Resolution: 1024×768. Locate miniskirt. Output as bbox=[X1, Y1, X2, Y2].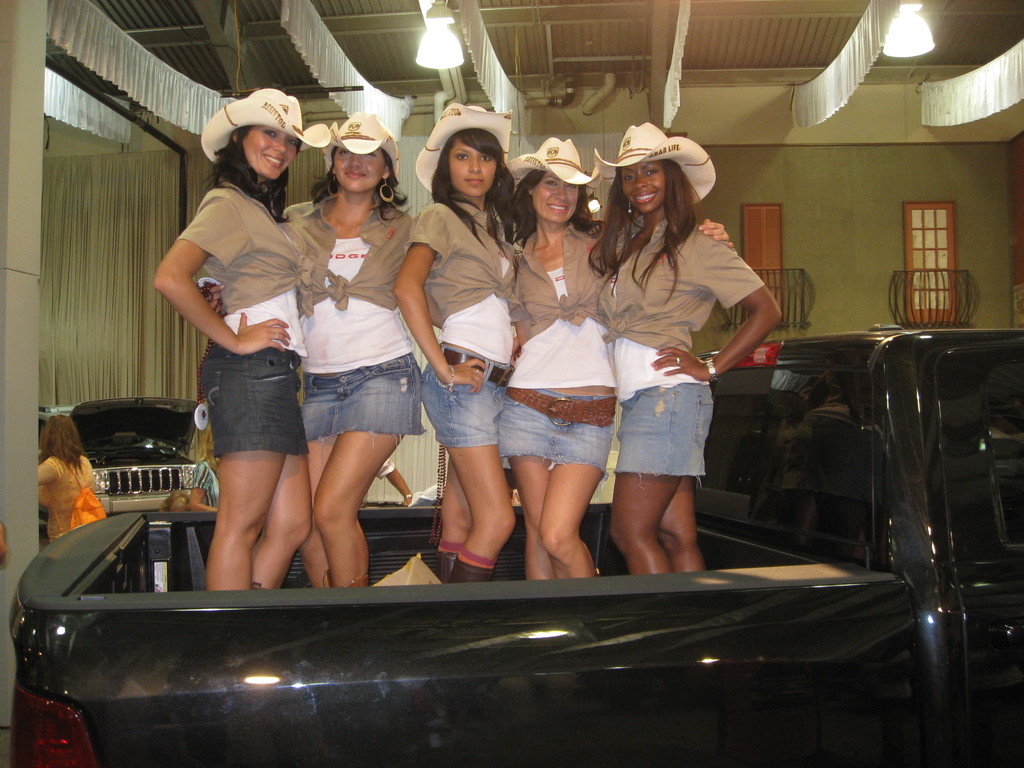
bbox=[415, 344, 515, 451].
